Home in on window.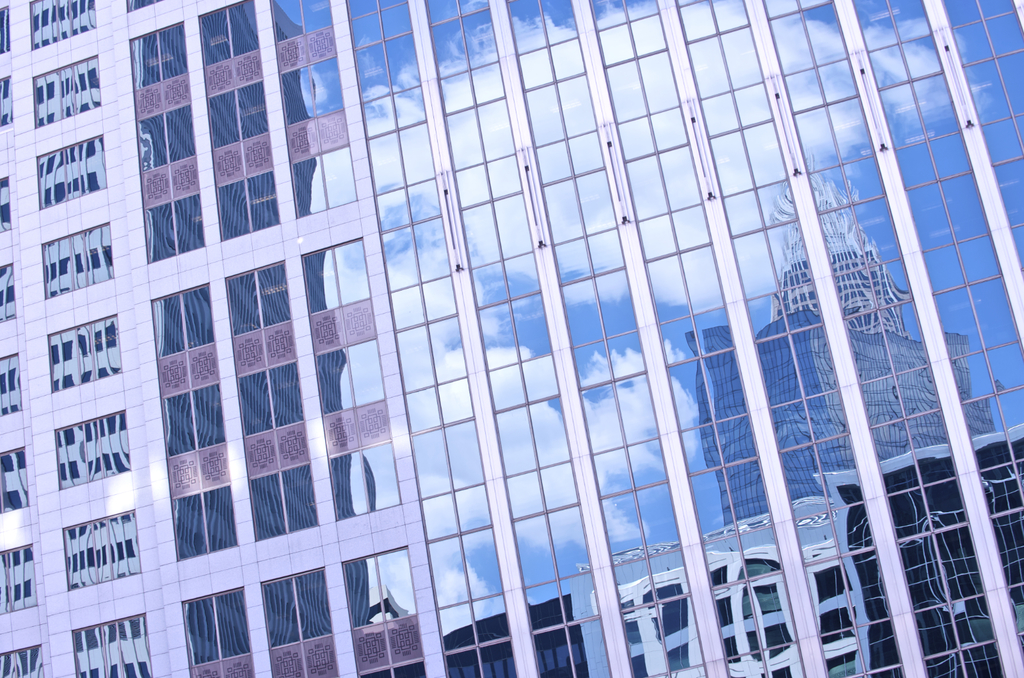
Homed in at x1=0 y1=444 x2=29 y2=508.
